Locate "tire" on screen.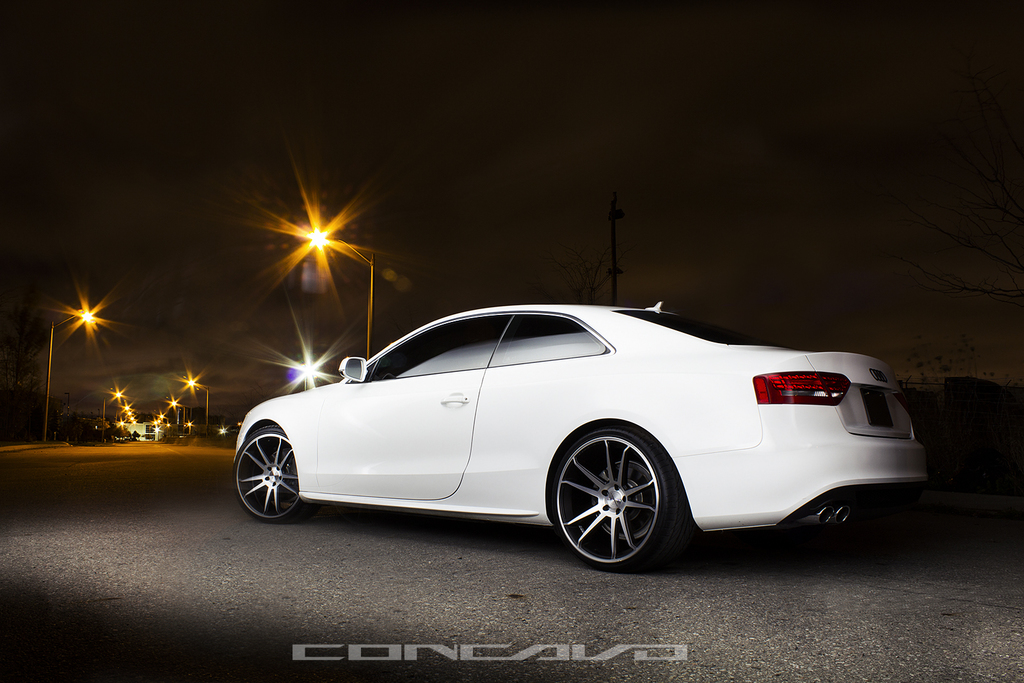
On screen at (x1=550, y1=428, x2=669, y2=568).
